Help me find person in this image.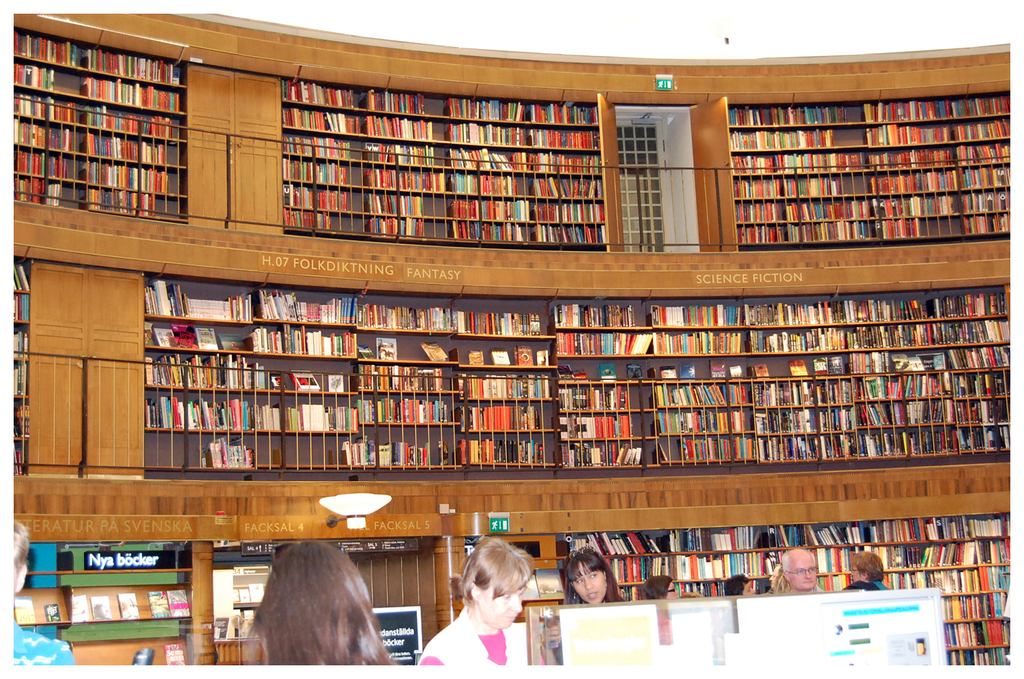
Found it: 244:541:400:669.
